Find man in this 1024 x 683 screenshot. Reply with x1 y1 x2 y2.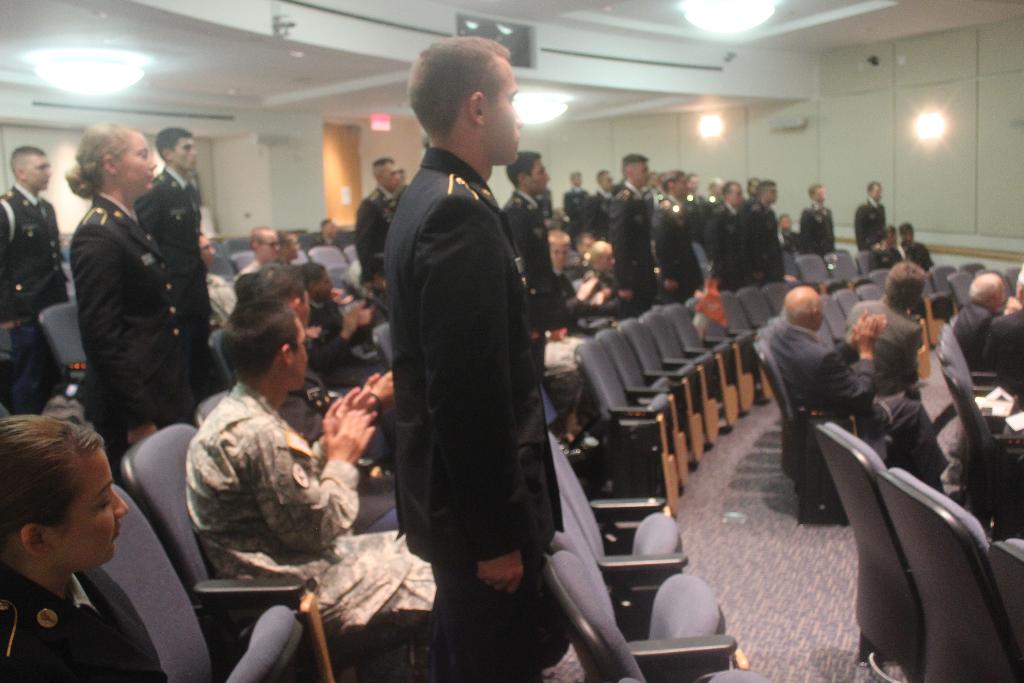
308 215 341 252.
